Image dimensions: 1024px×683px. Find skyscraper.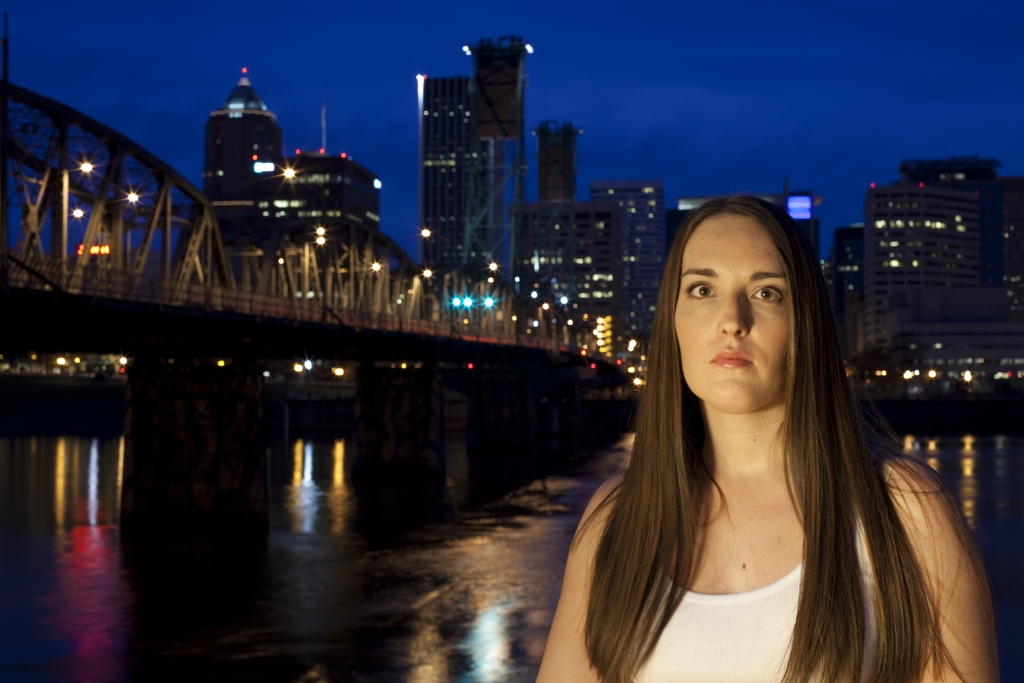
<bbox>863, 179, 985, 355</bbox>.
